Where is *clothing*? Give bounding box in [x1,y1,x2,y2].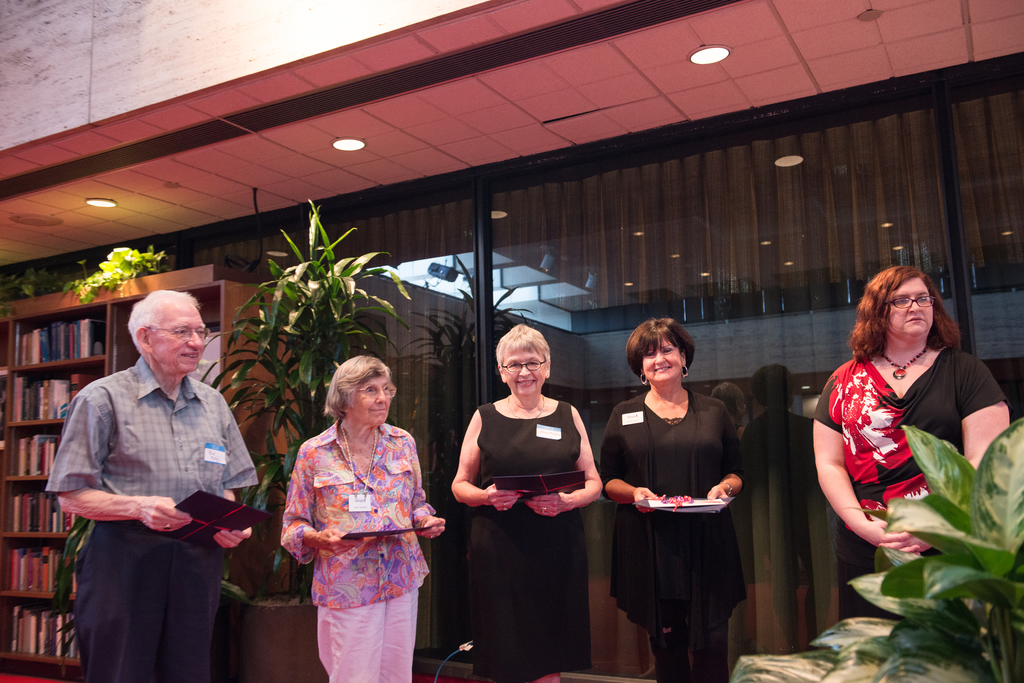
[599,385,749,681].
